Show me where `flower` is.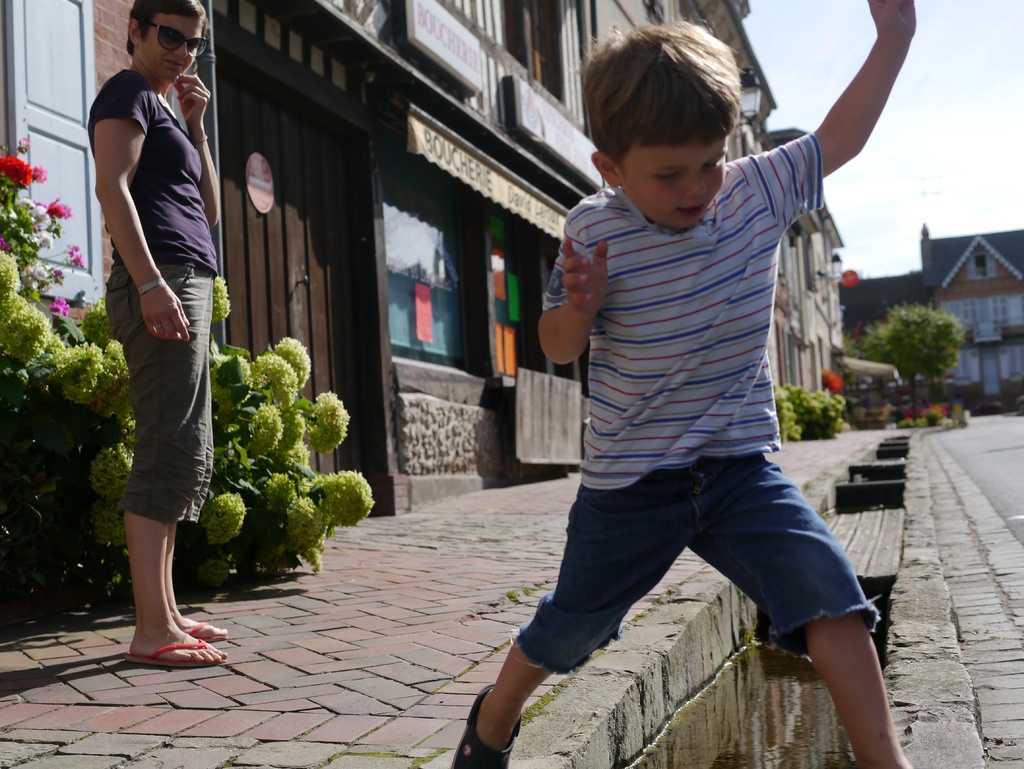
`flower` is at <region>277, 337, 316, 382</region>.
